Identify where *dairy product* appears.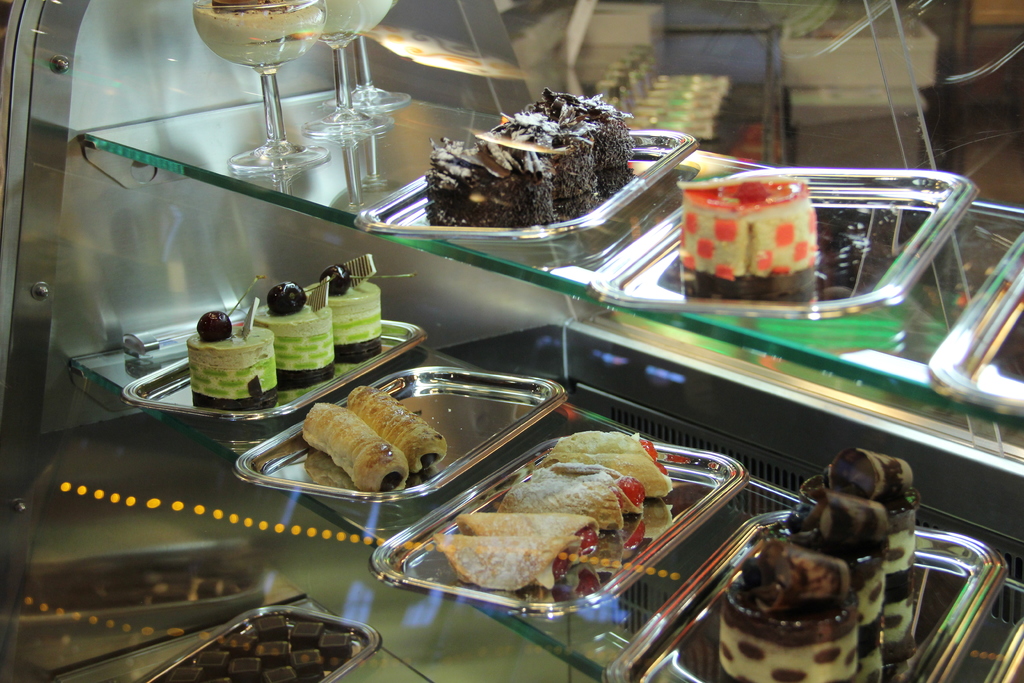
Appears at bbox(805, 472, 888, 540).
